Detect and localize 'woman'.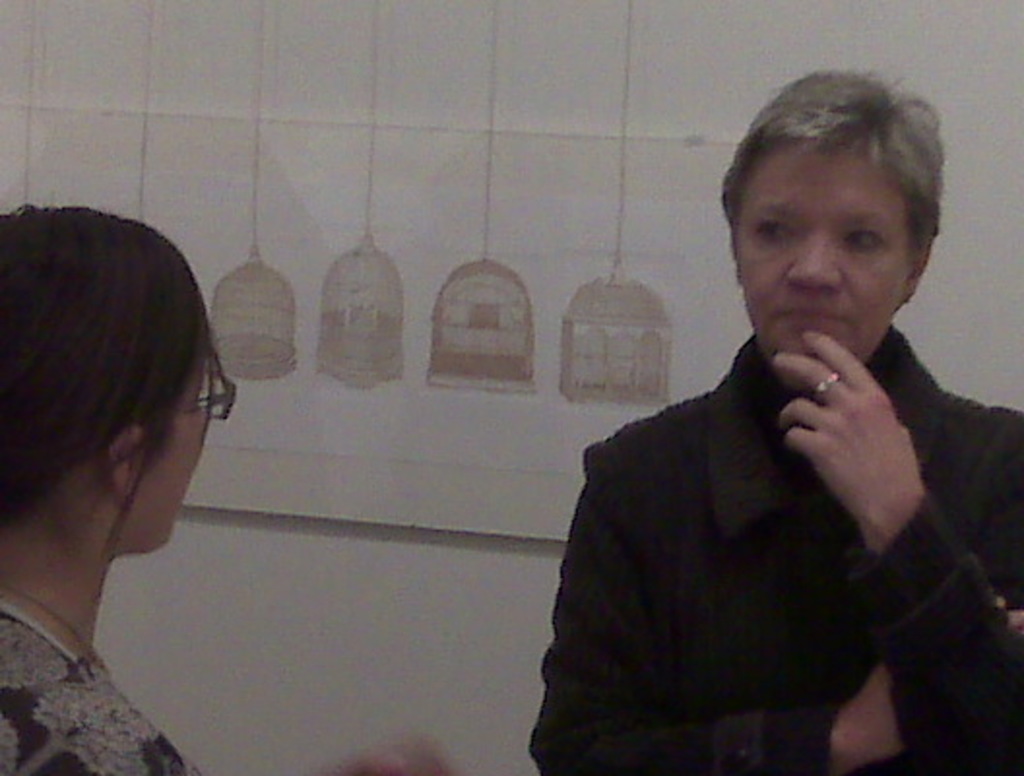
Localized at <region>526, 68, 1022, 774</region>.
